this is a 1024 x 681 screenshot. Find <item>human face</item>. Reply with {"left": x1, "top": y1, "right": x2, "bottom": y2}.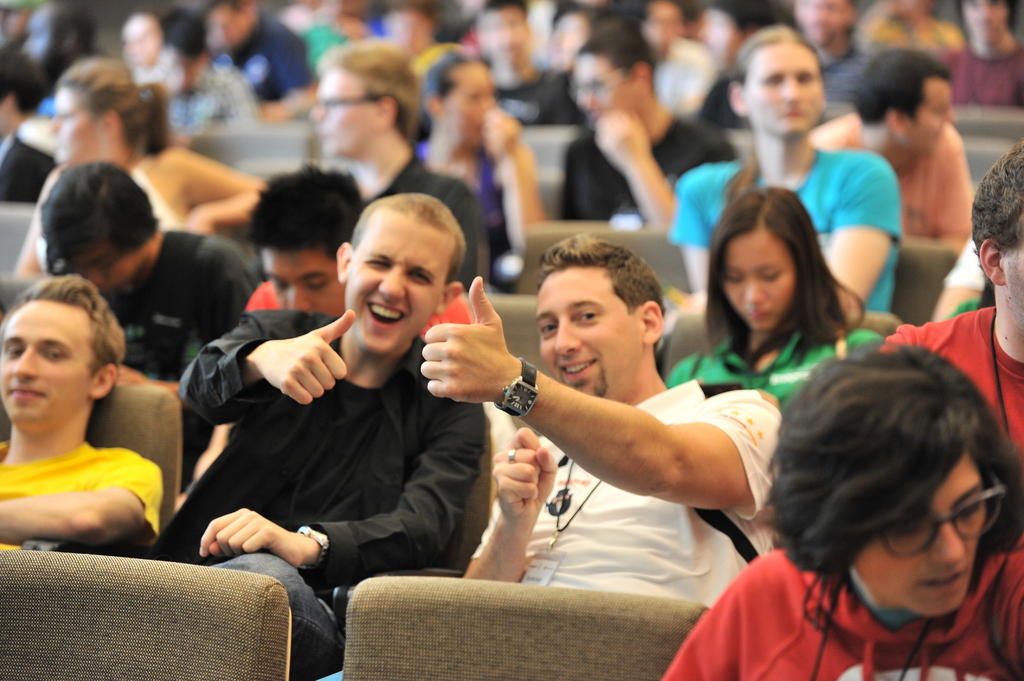
{"left": 342, "top": 209, "right": 455, "bottom": 352}.
